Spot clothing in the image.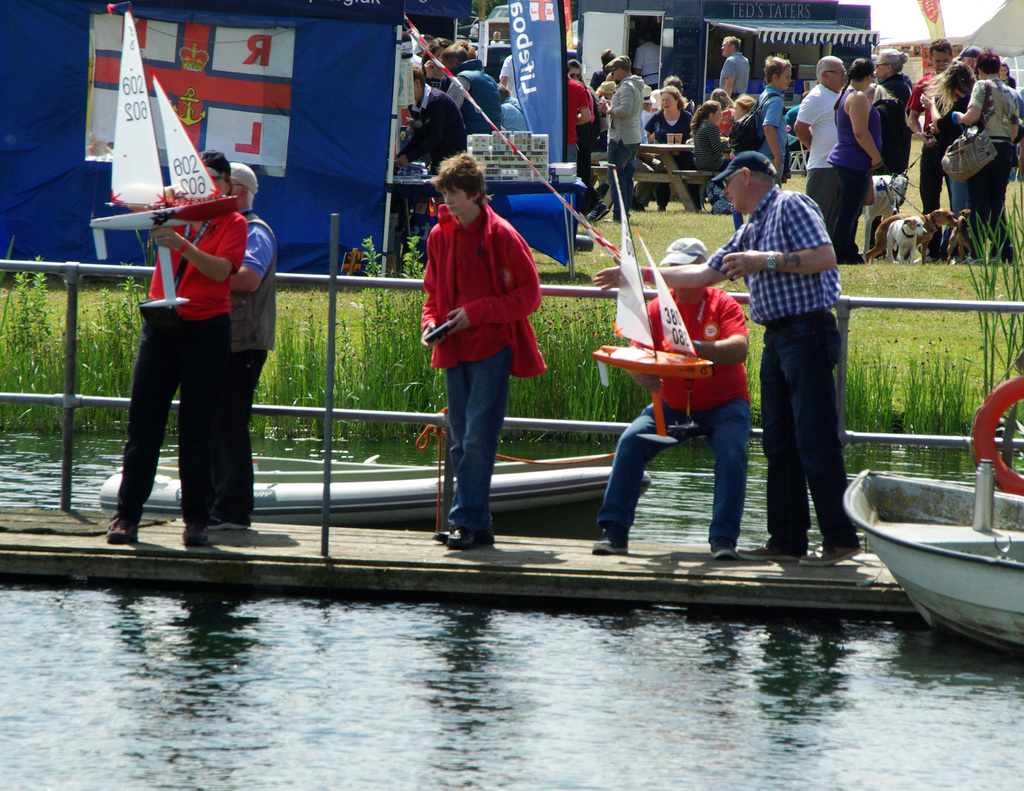
clothing found at <bbox>717, 48, 751, 95</bbox>.
